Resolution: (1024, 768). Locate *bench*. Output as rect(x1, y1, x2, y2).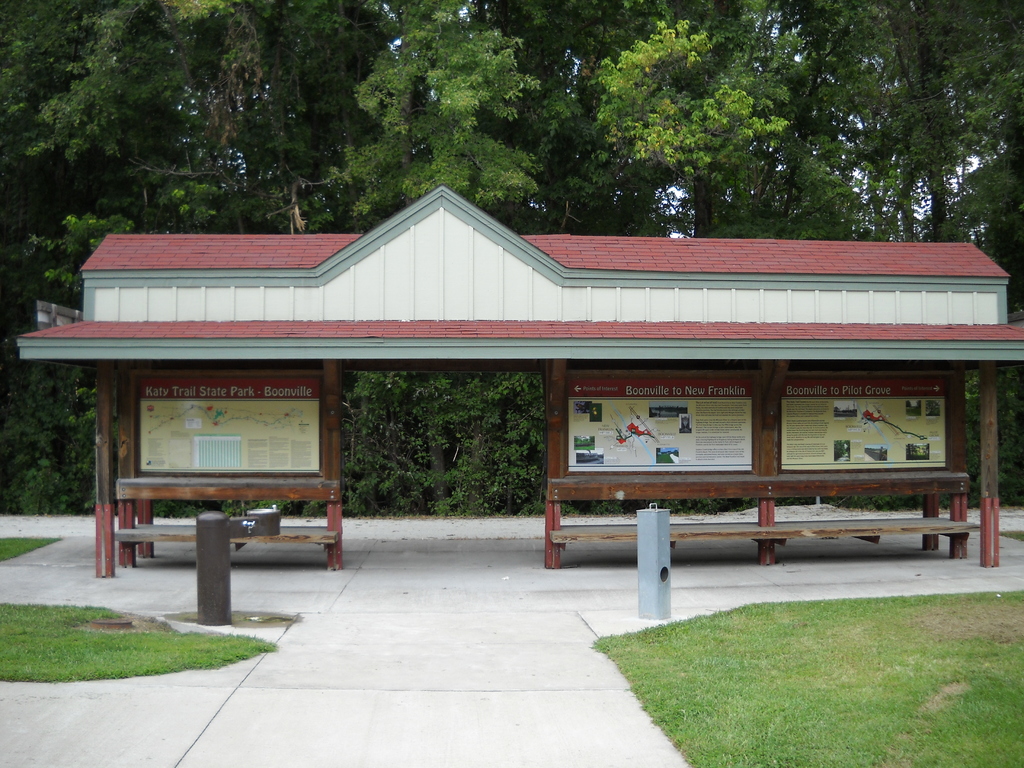
rect(111, 529, 339, 571).
